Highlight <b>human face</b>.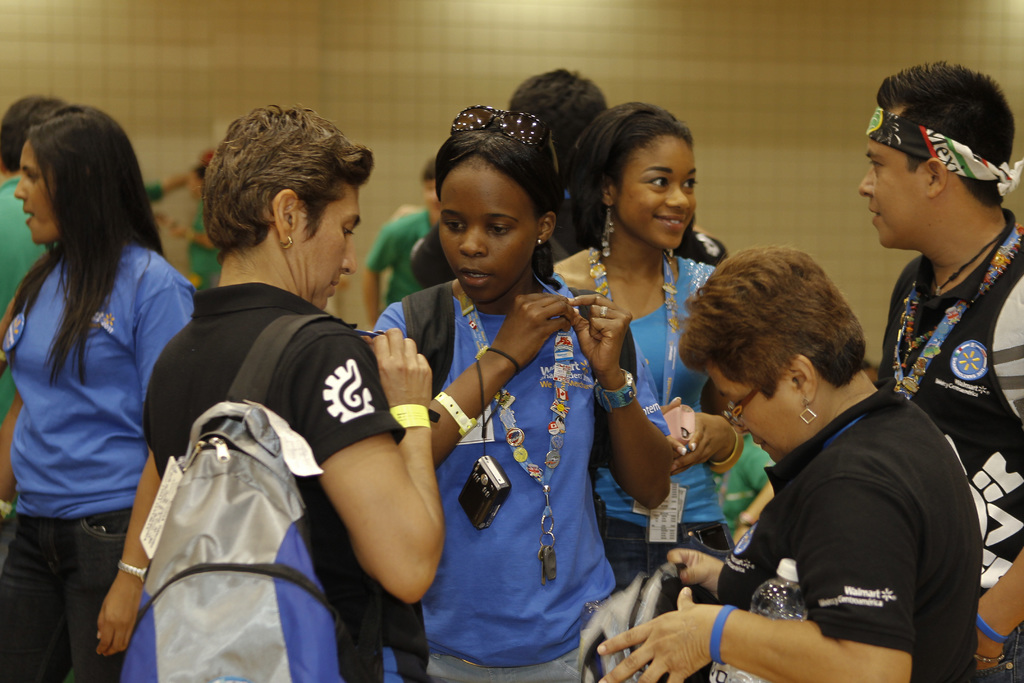
Highlighted region: bbox=(300, 192, 363, 309).
